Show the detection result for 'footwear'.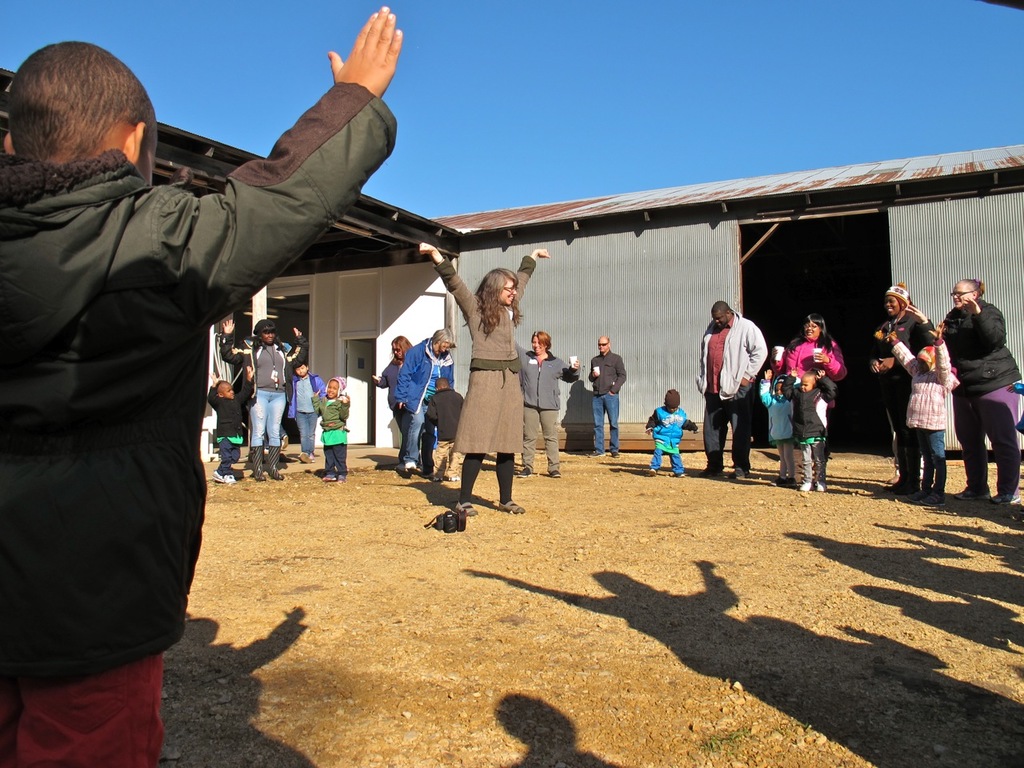
(x1=906, y1=488, x2=922, y2=502).
